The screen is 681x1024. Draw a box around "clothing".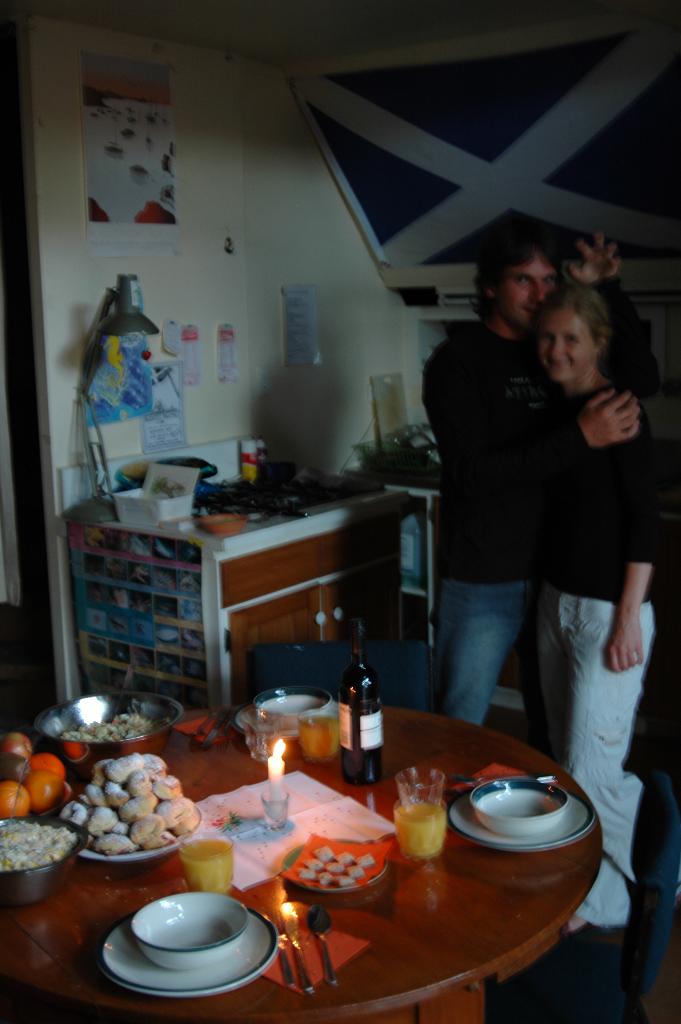
bbox(585, 266, 660, 410).
